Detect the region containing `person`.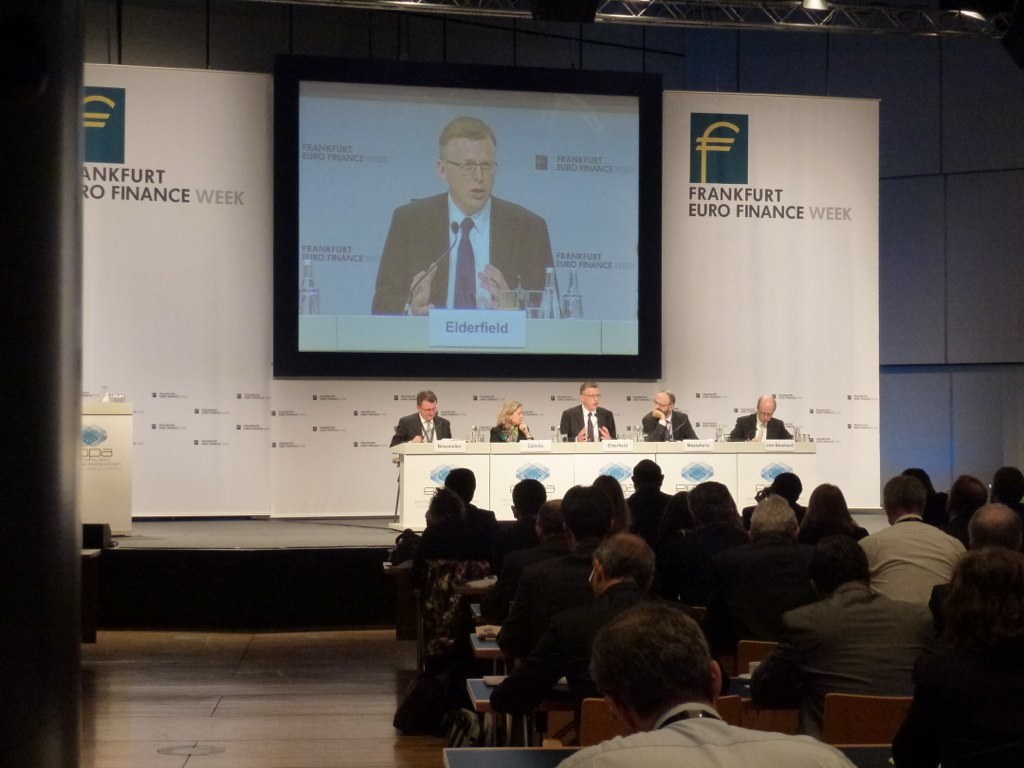
(left=560, top=377, right=618, bottom=439).
